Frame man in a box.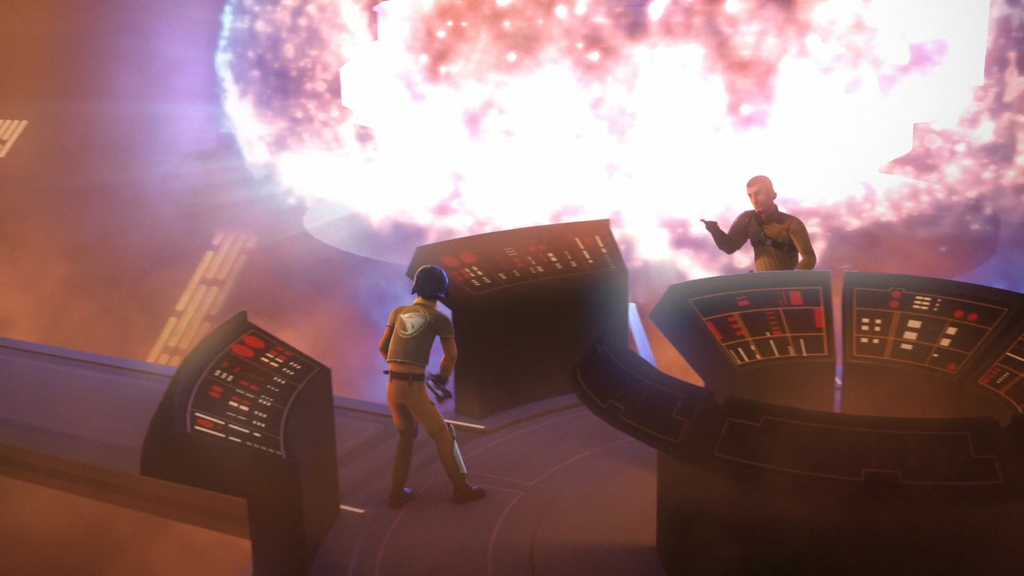
pyautogui.locateOnScreen(378, 265, 488, 508).
